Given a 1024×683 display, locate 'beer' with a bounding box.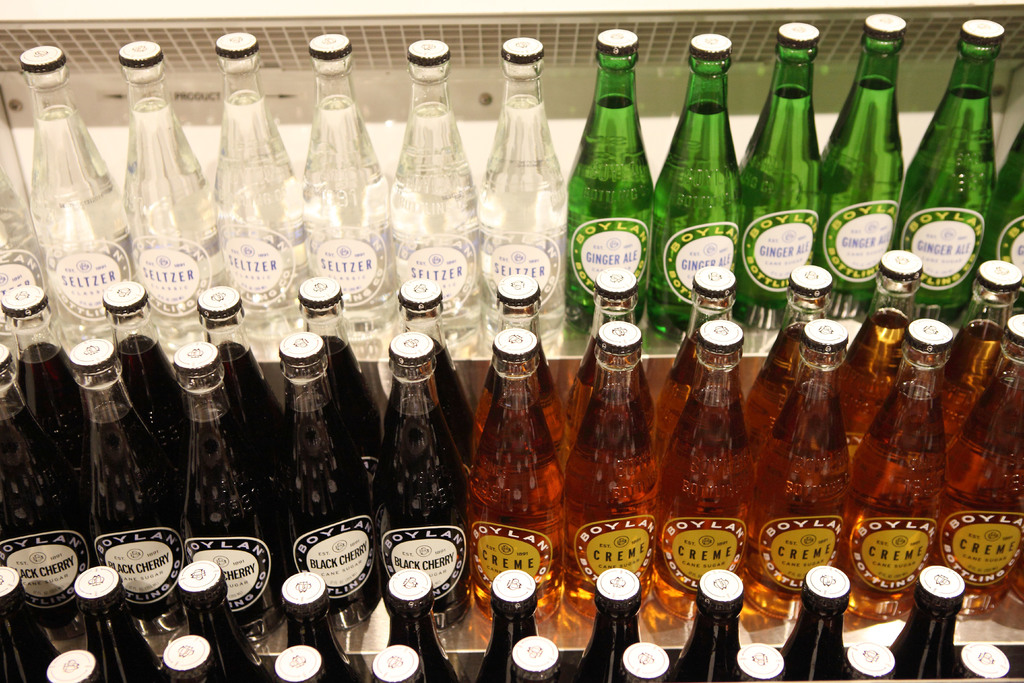
Located: 98, 273, 172, 479.
